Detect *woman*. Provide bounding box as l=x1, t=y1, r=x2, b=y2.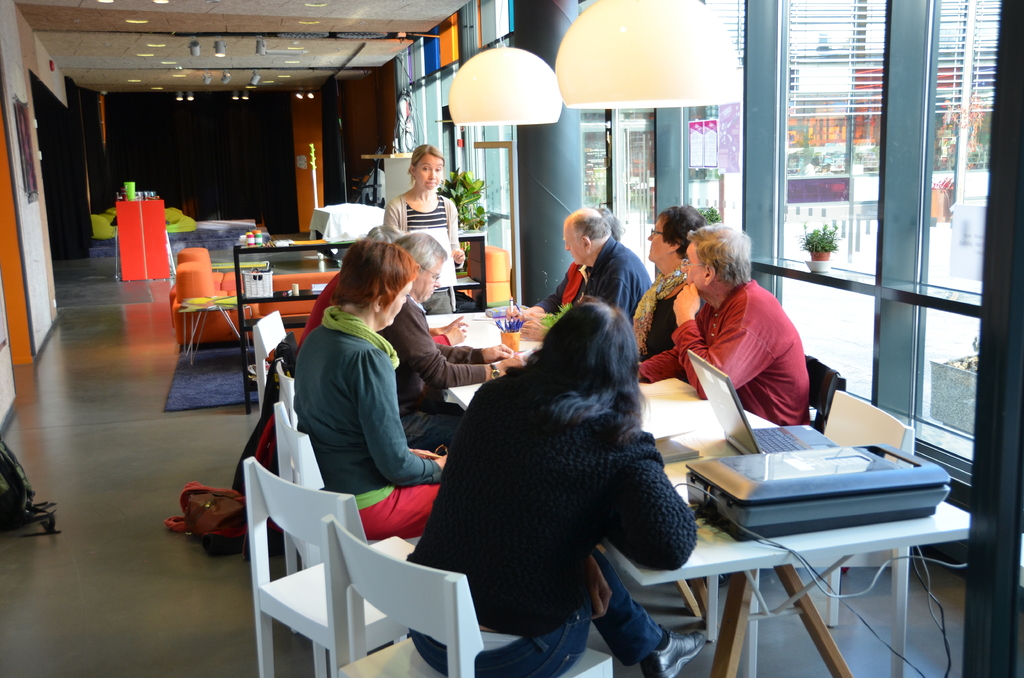
l=401, t=301, r=714, b=677.
